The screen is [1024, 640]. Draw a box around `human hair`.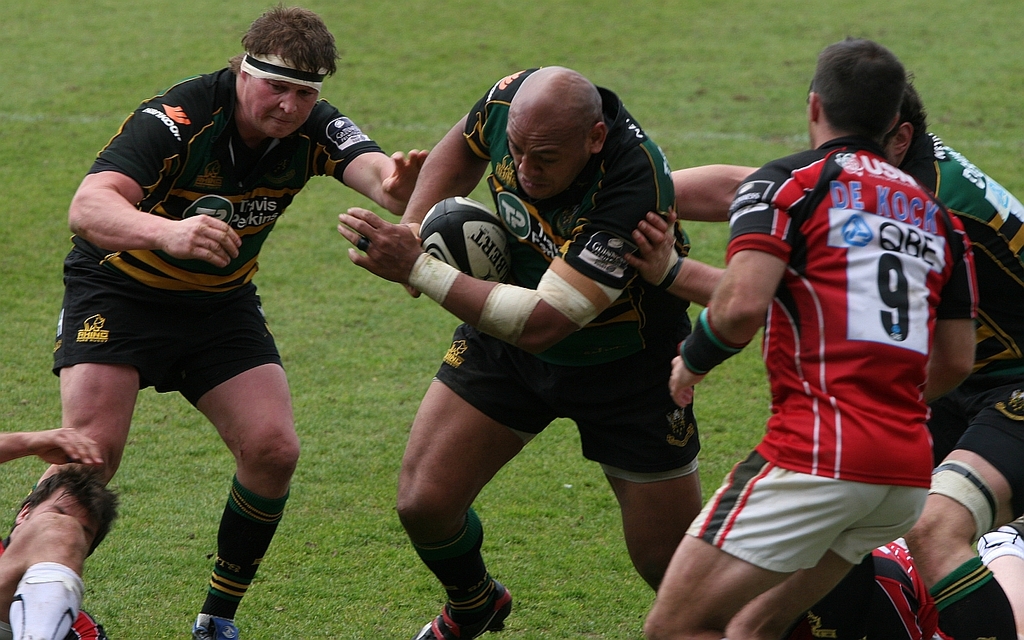
bbox=(886, 74, 929, 152).
